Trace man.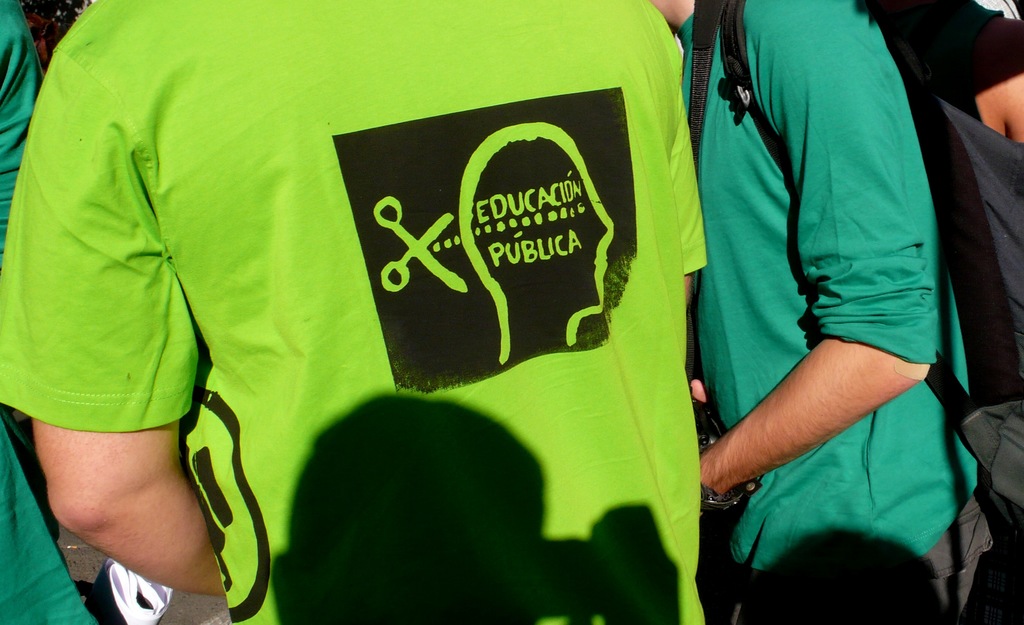
Traced to [661,0,1005,623].
